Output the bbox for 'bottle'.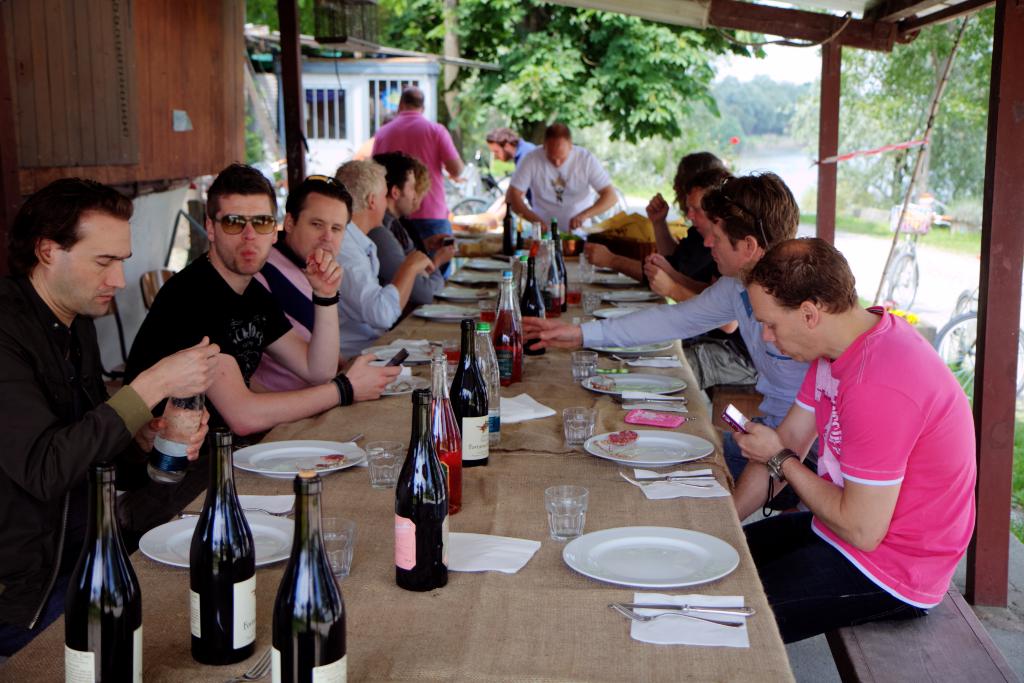
left=545, top=226, right=583, bottom=325.
